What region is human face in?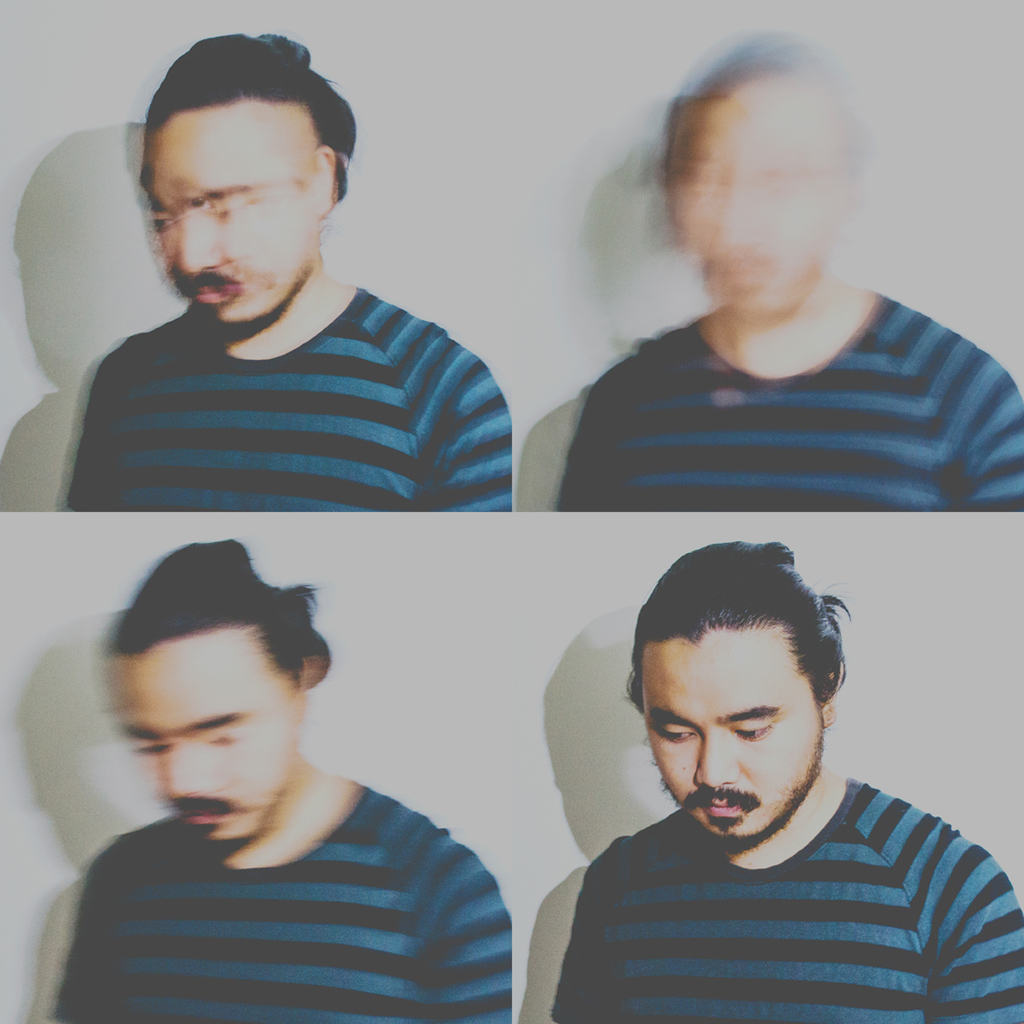
143, 99, 322, 329.
